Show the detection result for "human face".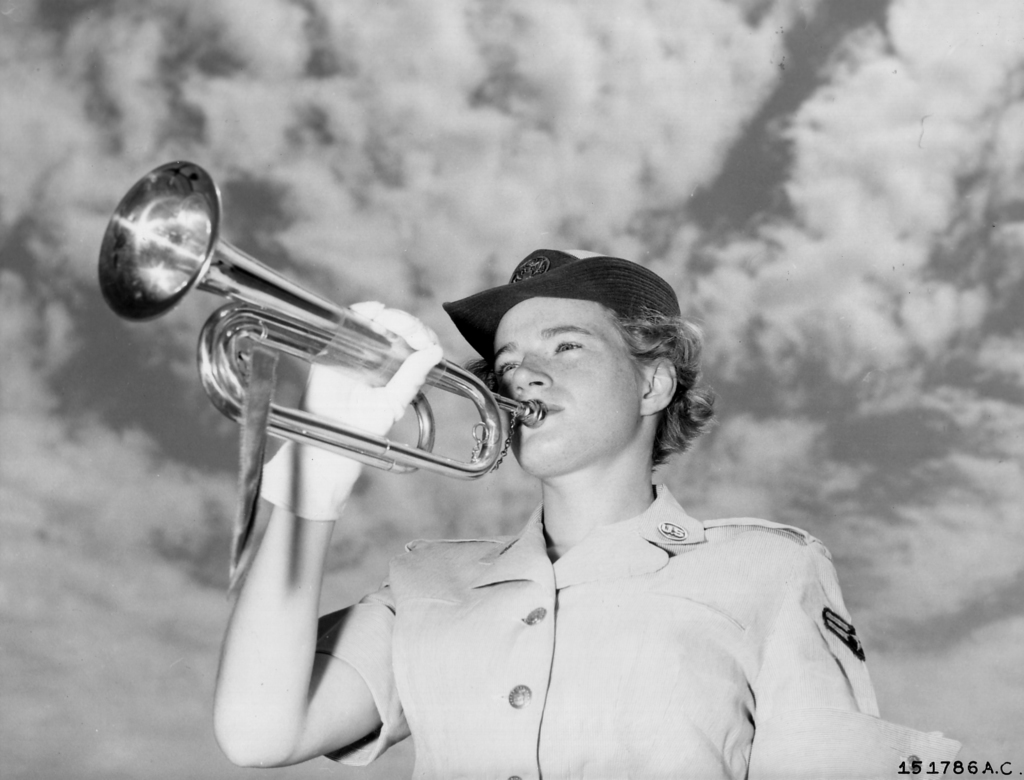
[498, 298, 639, 476].
